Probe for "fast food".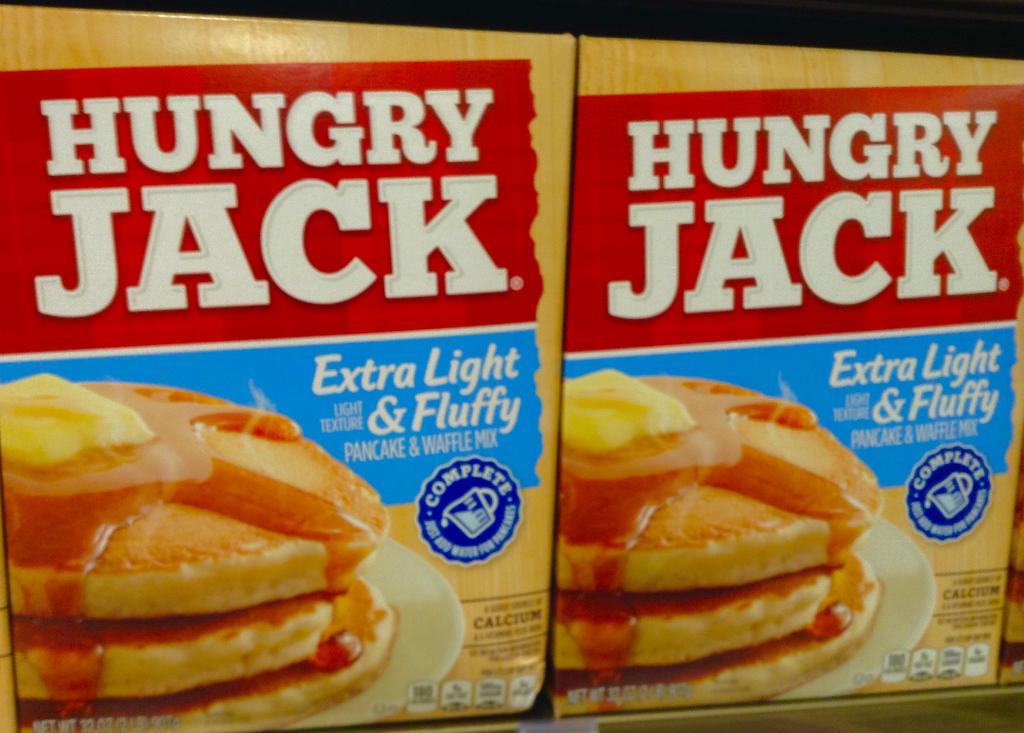
Probe result: bbox(543, 369, 898, 697).
